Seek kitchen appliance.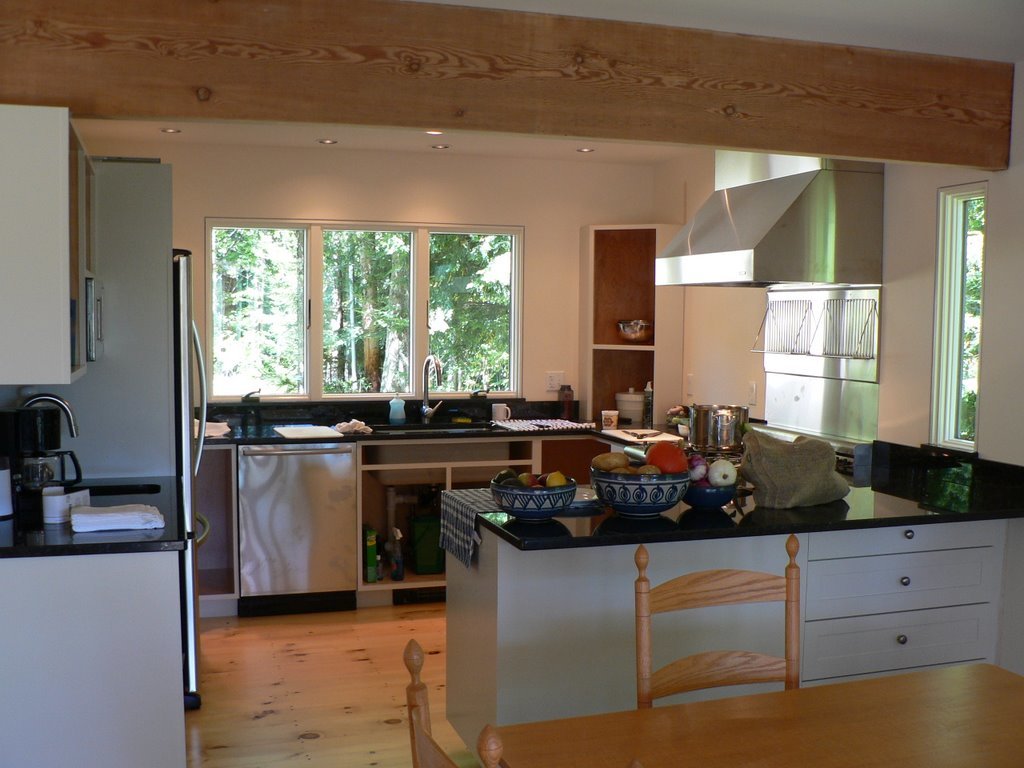
bbox=[618, 384, 641, 425].
